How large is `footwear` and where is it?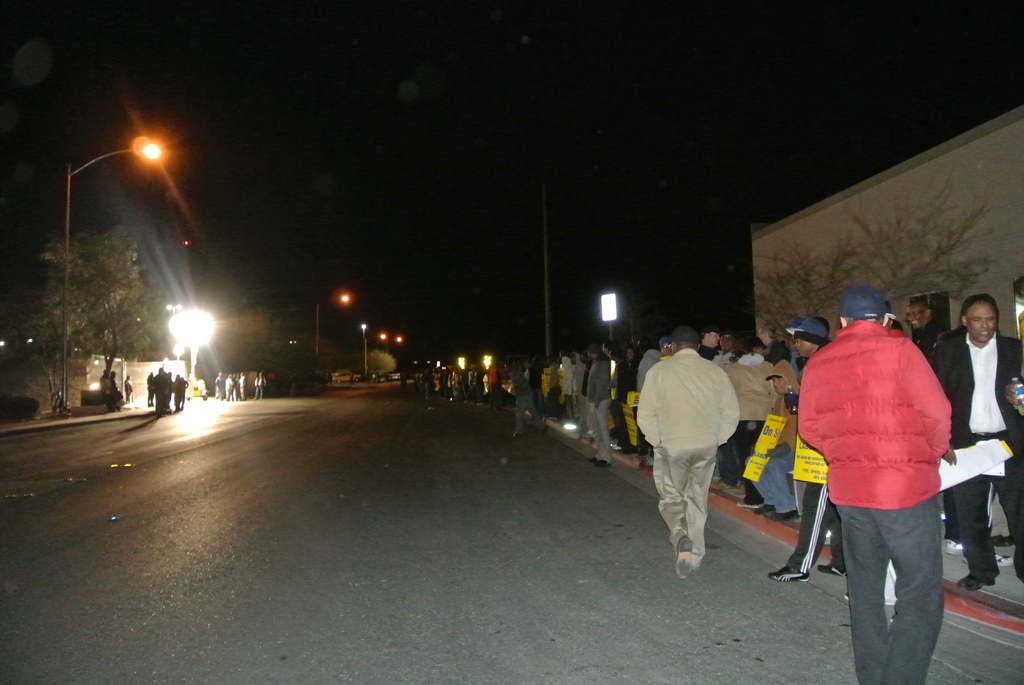
Bounding box: bbox=(816, 563, 849, 575).
